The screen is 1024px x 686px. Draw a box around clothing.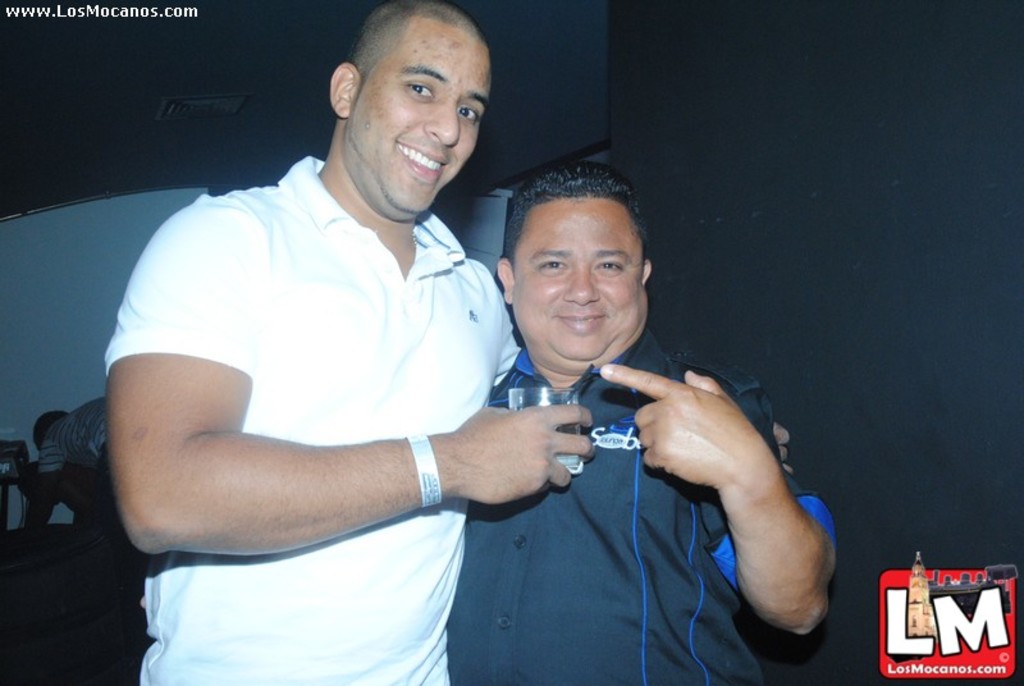
(447,328,833,685).
